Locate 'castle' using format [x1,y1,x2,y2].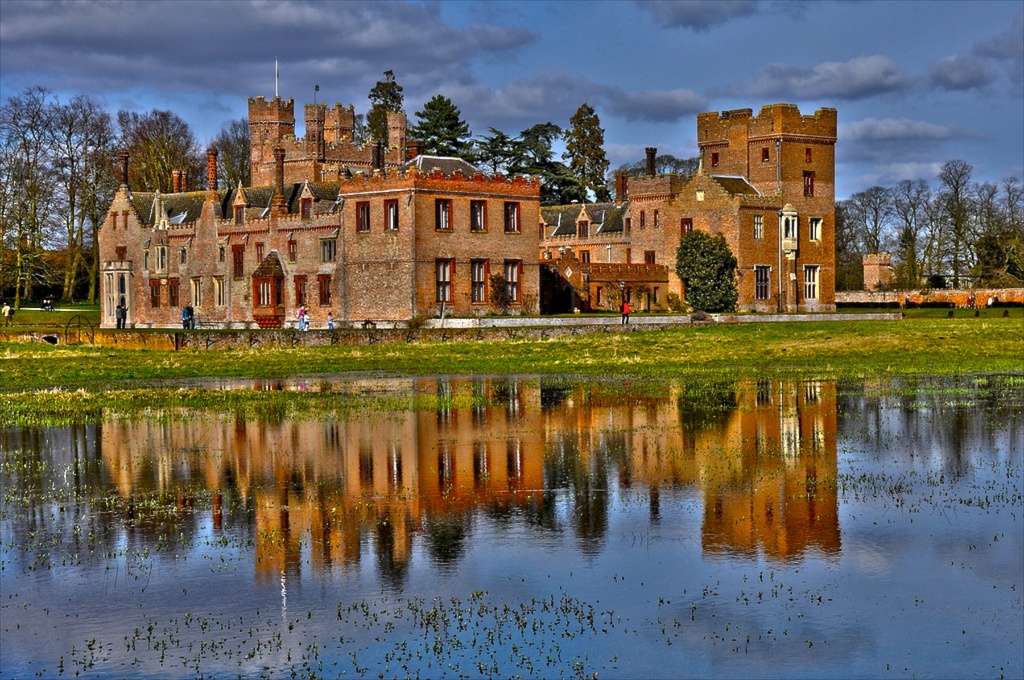
[851,254,932,305].
